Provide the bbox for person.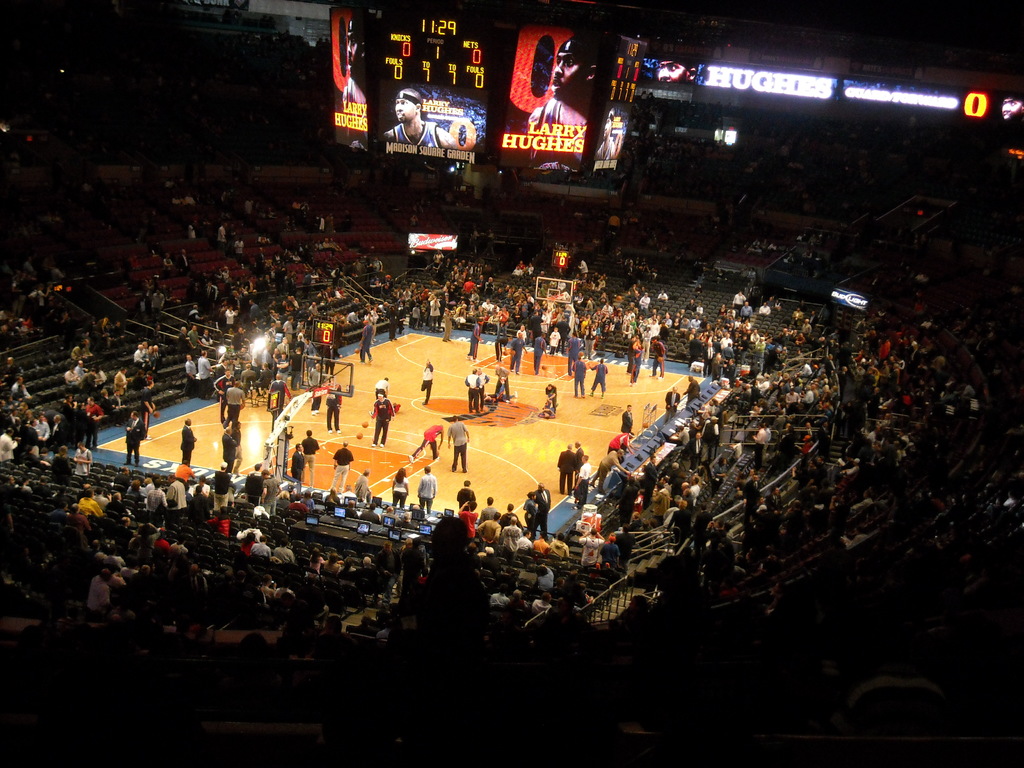
[x1=523, y1=487, x2=539, y2=527].
